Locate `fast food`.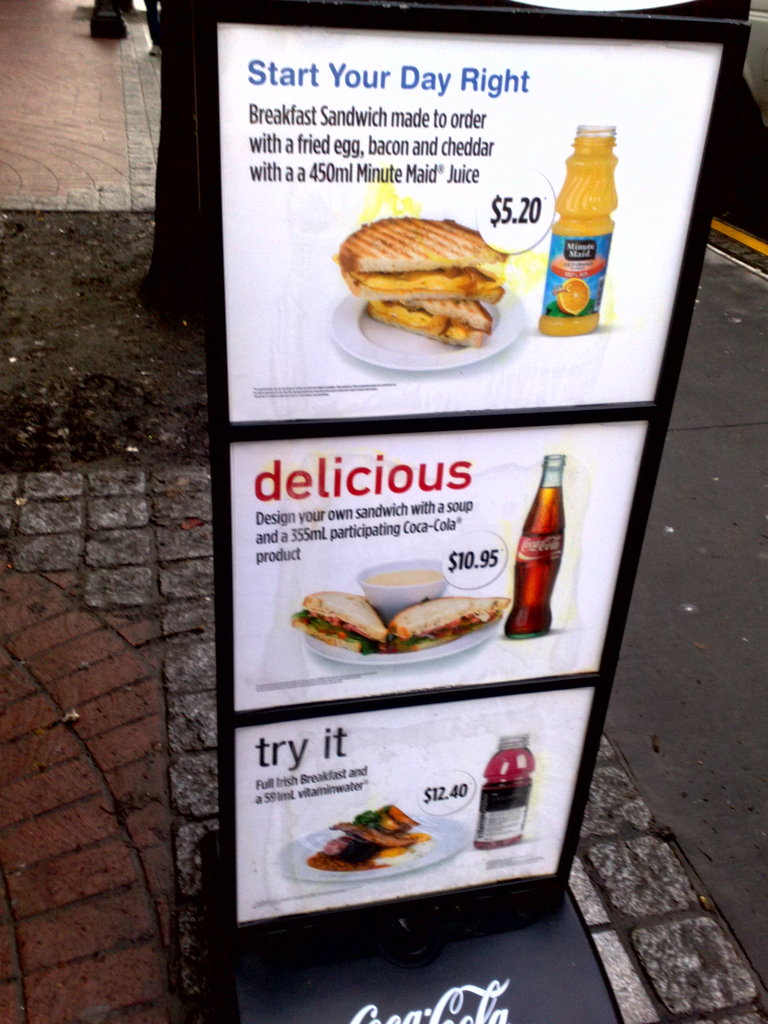
Bounding box: (289, 609, 363, 658).
